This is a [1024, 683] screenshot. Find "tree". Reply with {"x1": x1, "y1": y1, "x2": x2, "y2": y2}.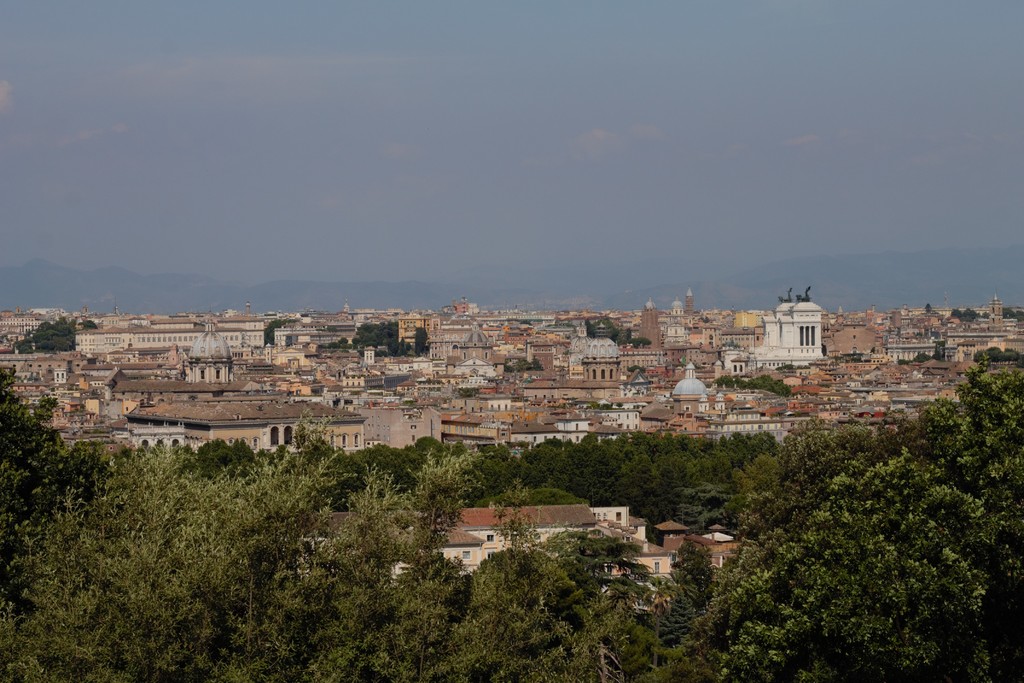
{"x1": 456, "y1": 387, "x2": 480, "y2": 400}.
